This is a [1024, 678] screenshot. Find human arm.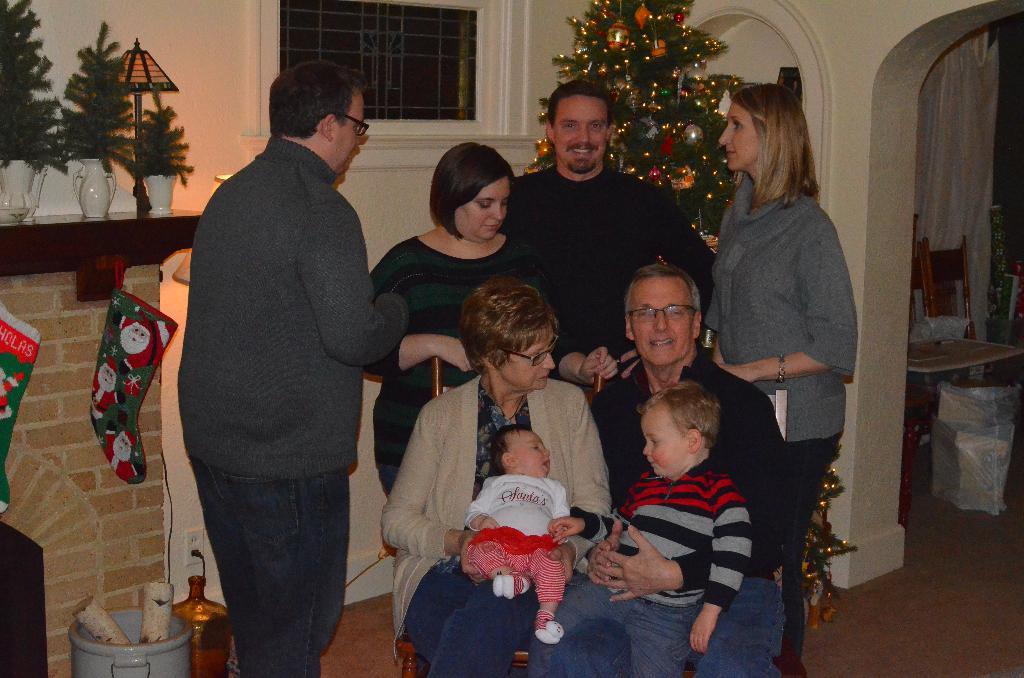
Bounding box: 531,341,616,382.
